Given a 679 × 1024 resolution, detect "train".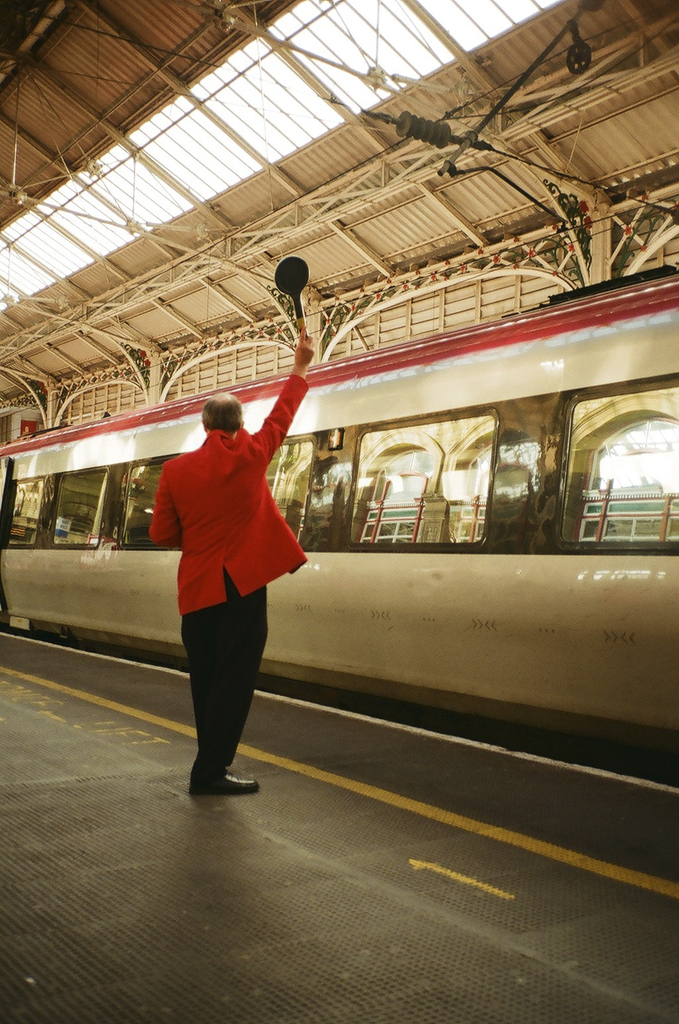
bbox=[0, 267, 678, 769].
